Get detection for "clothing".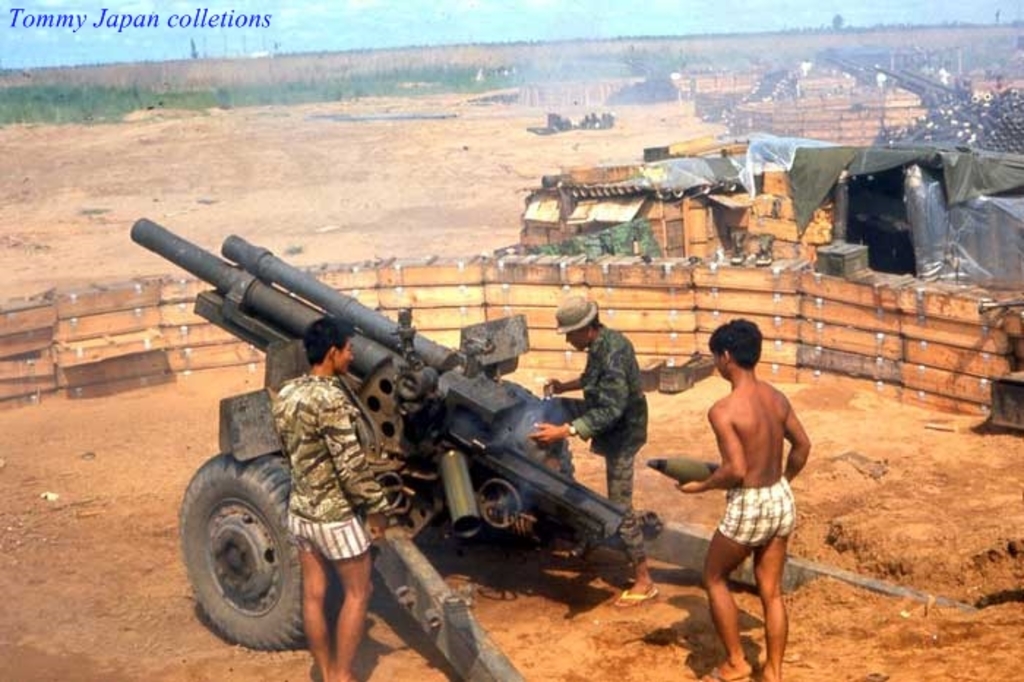
Detection: x1=571, y1=326, x2=657, y2=559.
